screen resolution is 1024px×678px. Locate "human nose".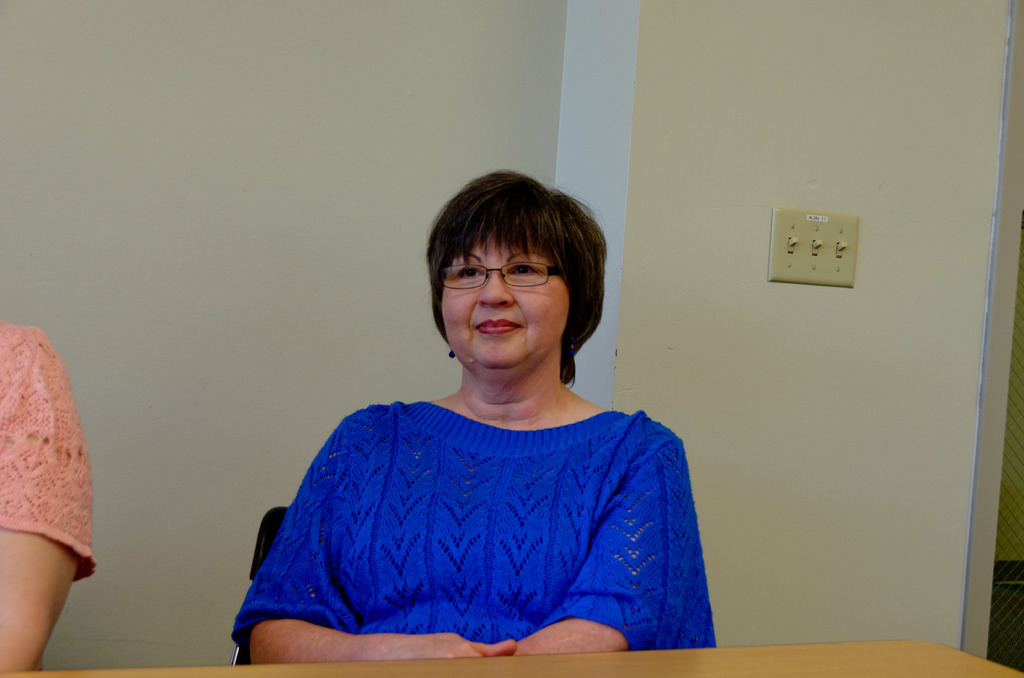
[479,277,512,307].
